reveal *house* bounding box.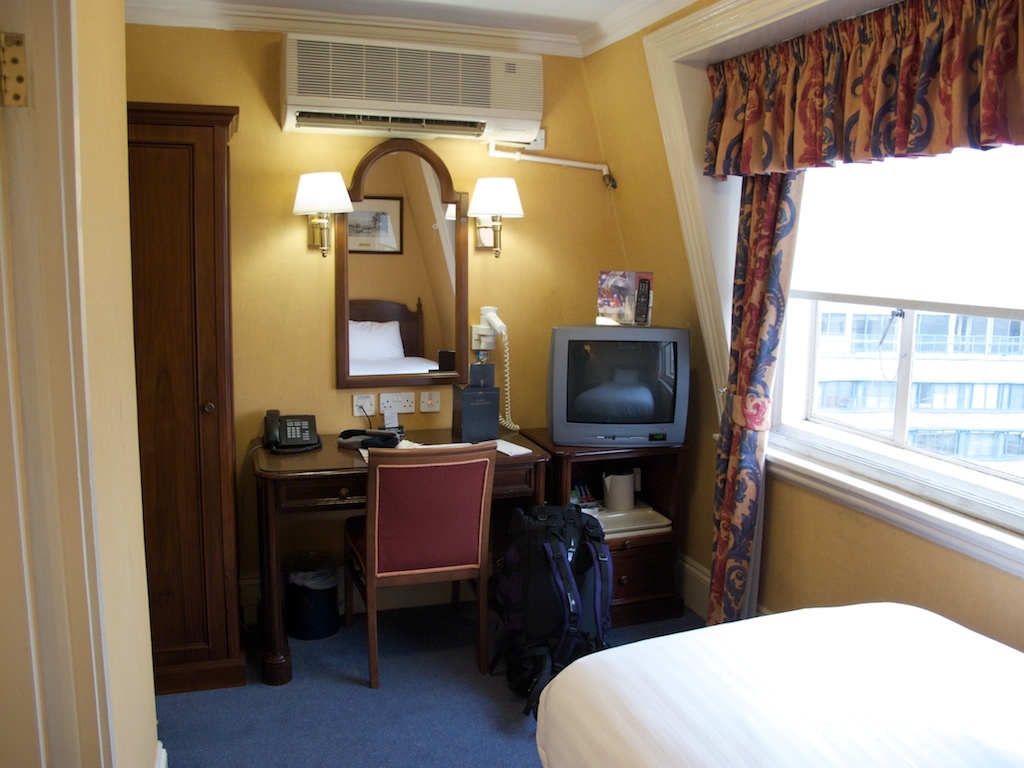
Revealed: select_region(0, 0, 1004, 703).
